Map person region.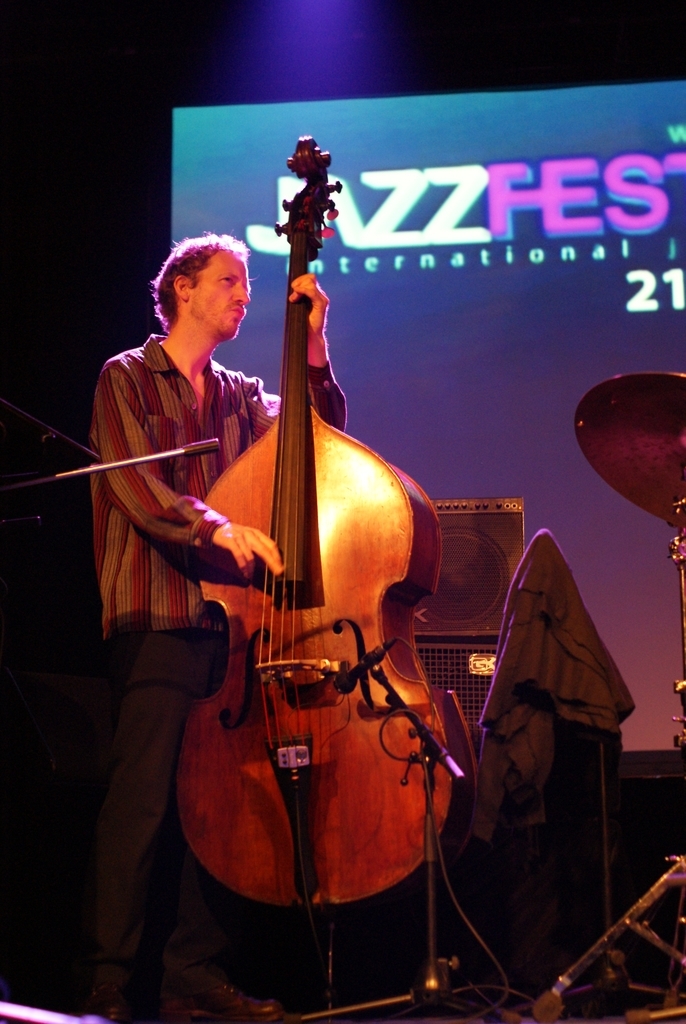
Mapped to pyautogui.locateOnScreen(81, 221, 347, 1023).
